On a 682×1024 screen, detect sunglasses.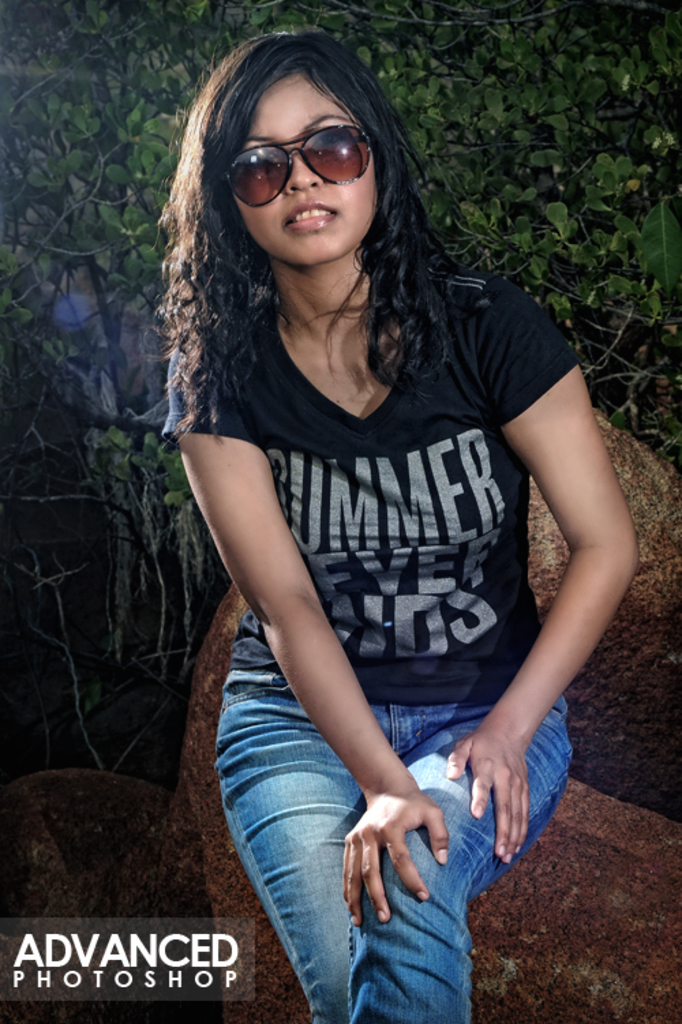
225:127:371:207.
